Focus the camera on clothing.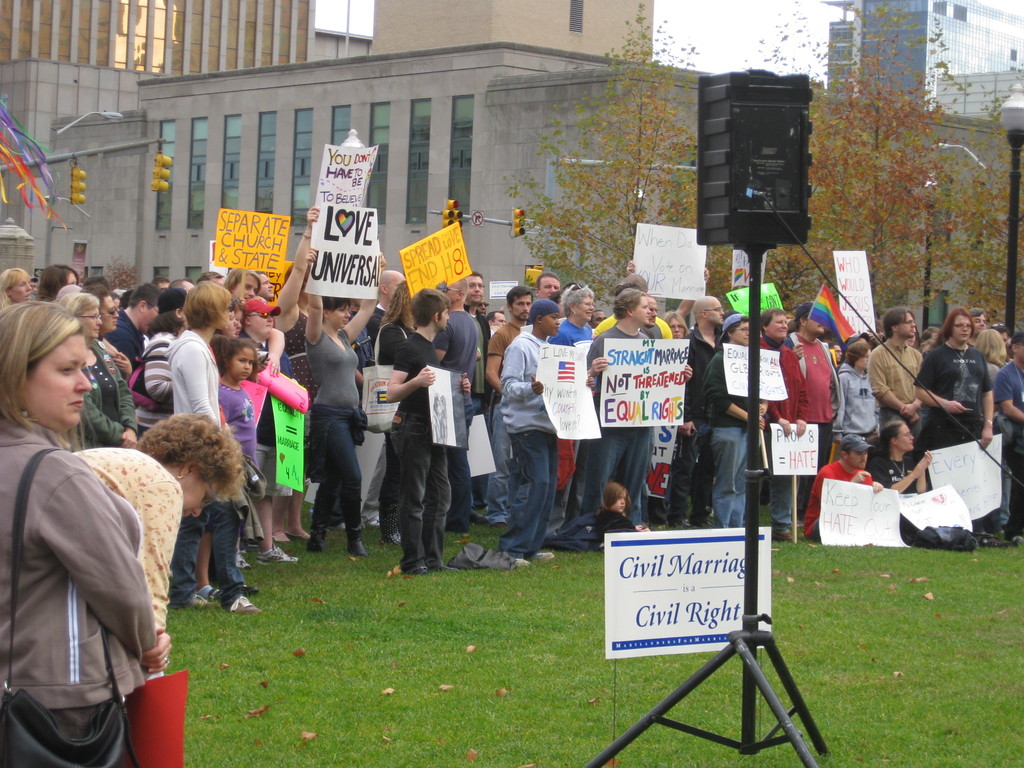
Focus region: <box>138,329,181,436</box>.
